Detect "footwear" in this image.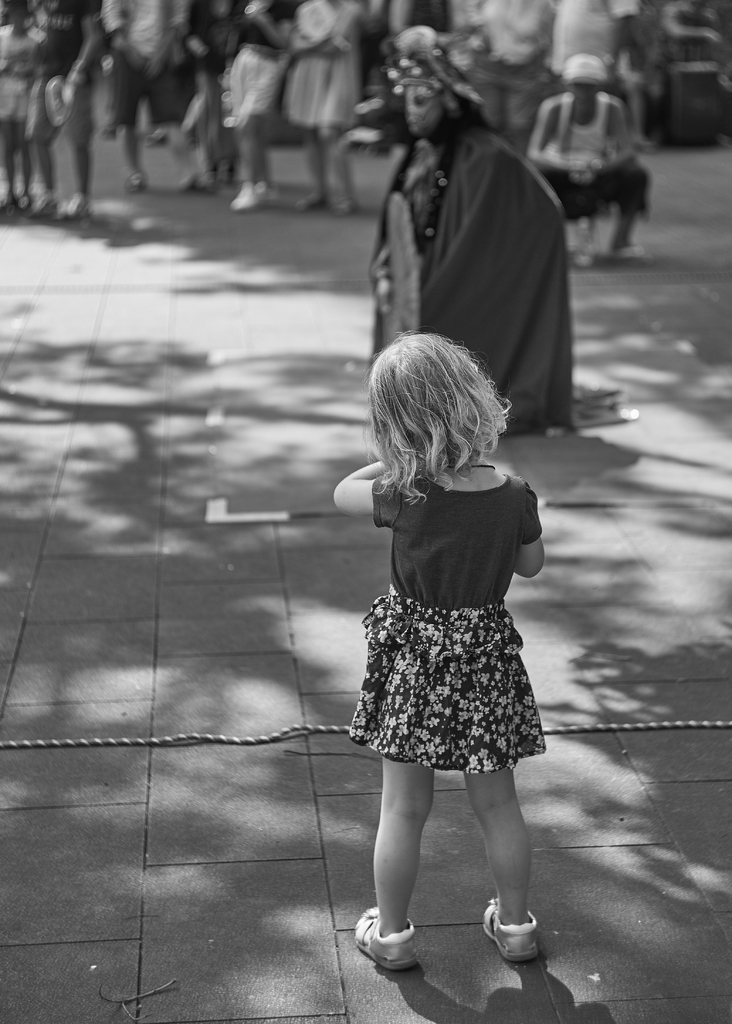
Detection: left=333, top=199, right=363, bottom=220.
